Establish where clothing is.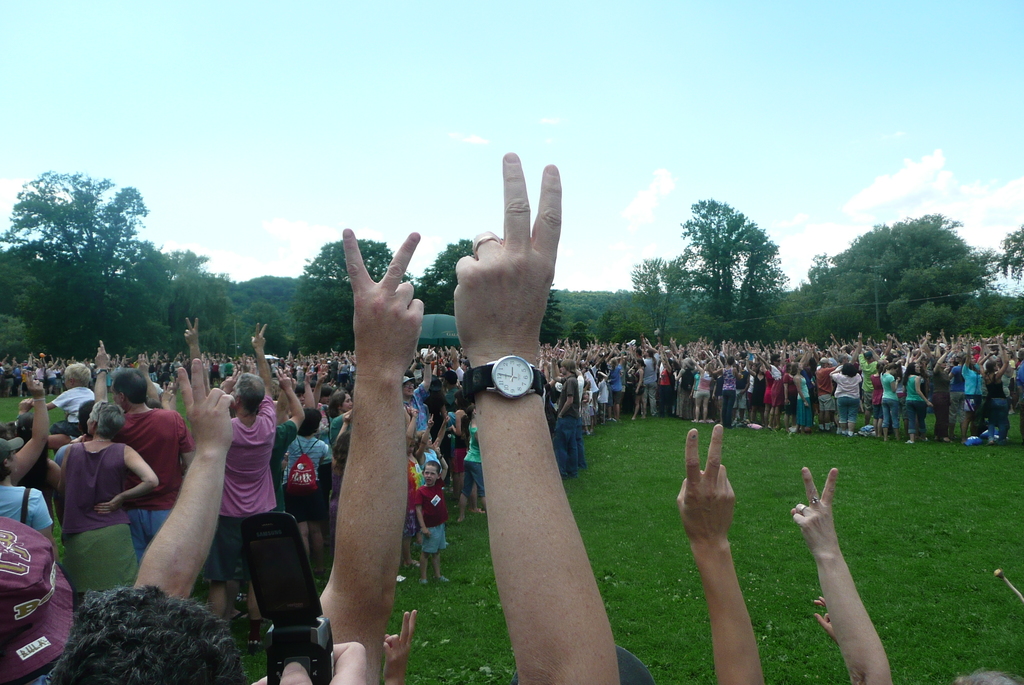
Established at 831 370 862 423.
